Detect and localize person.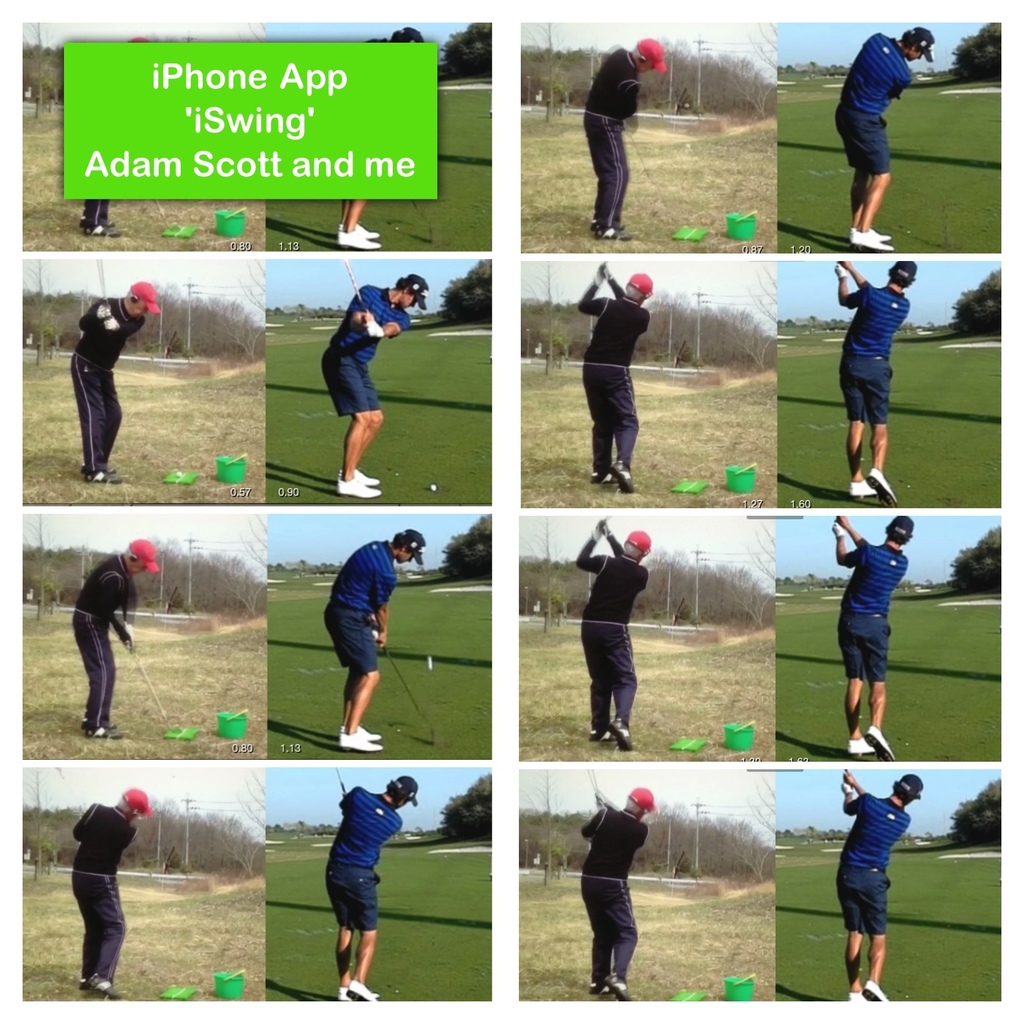
Localized at BBox(68, 280, 166, 483).
